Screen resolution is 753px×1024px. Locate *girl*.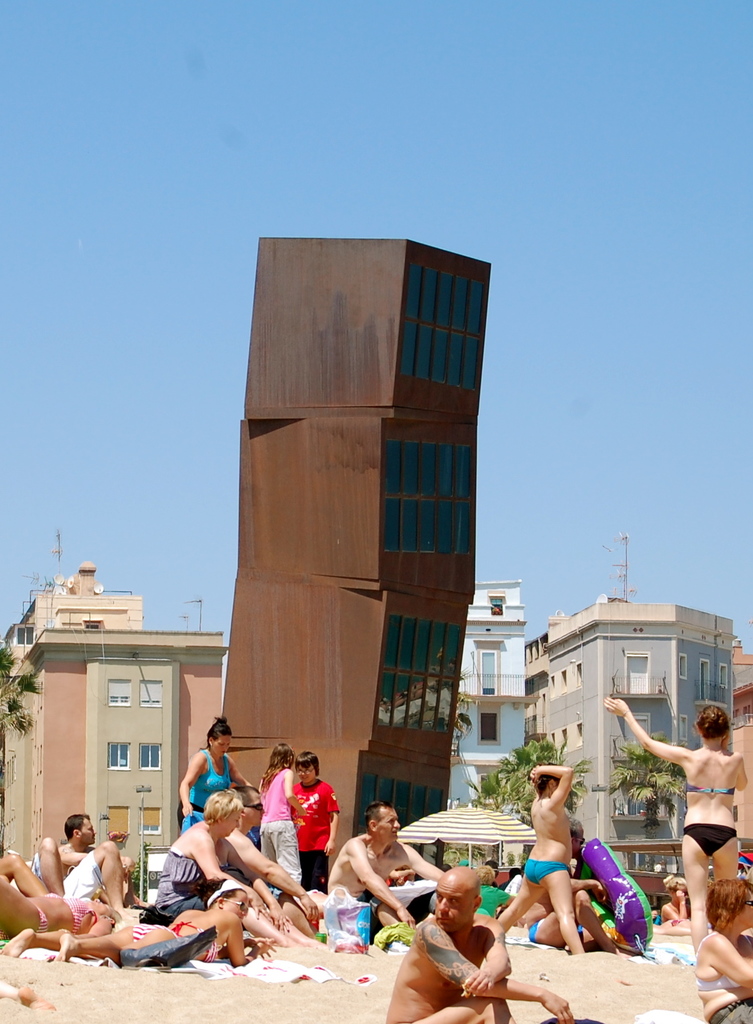
pyautogui.locateOnScreen(0, 877, 120, 968).
